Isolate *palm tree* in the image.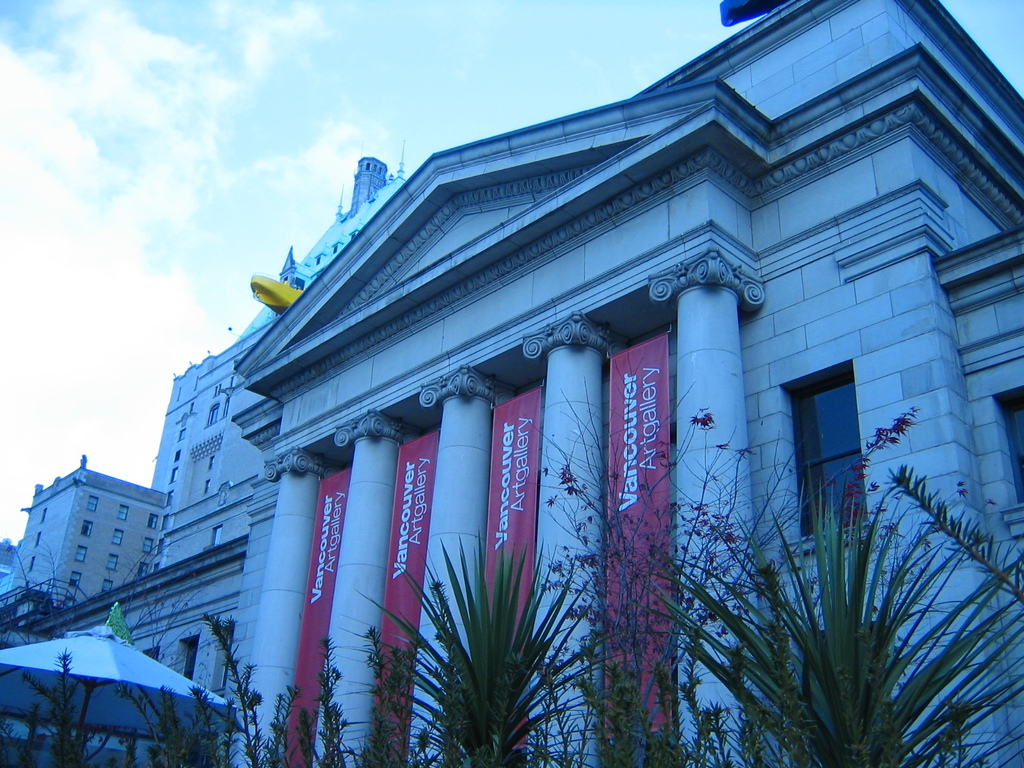
Isolated region: bbox=[702, 449, 969, 767].
